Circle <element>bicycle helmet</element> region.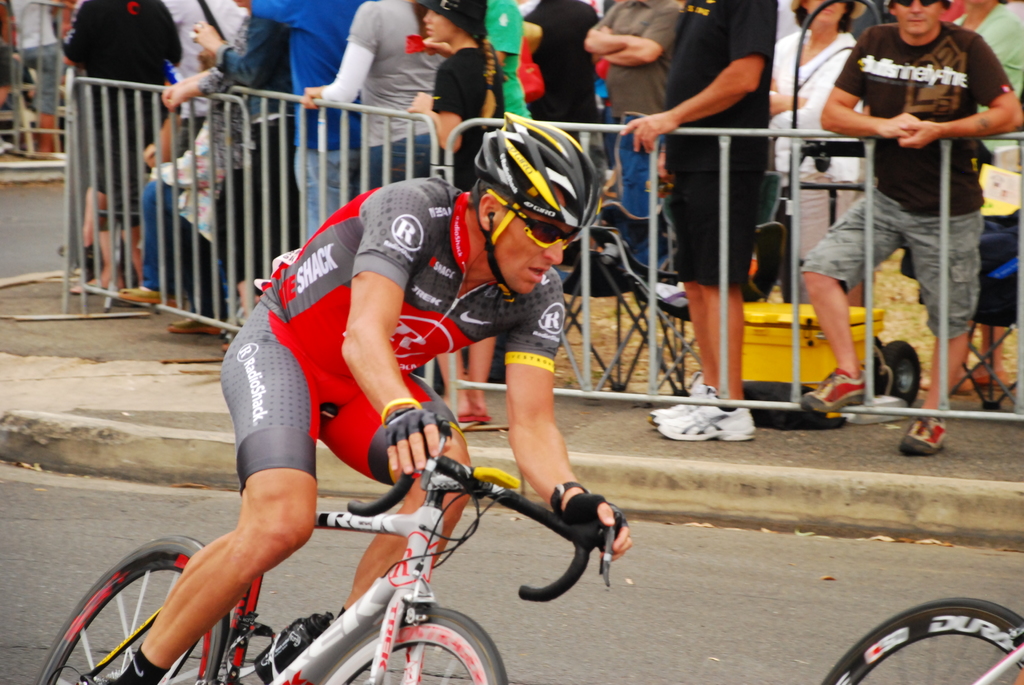
Region: 471/111/606/228.
